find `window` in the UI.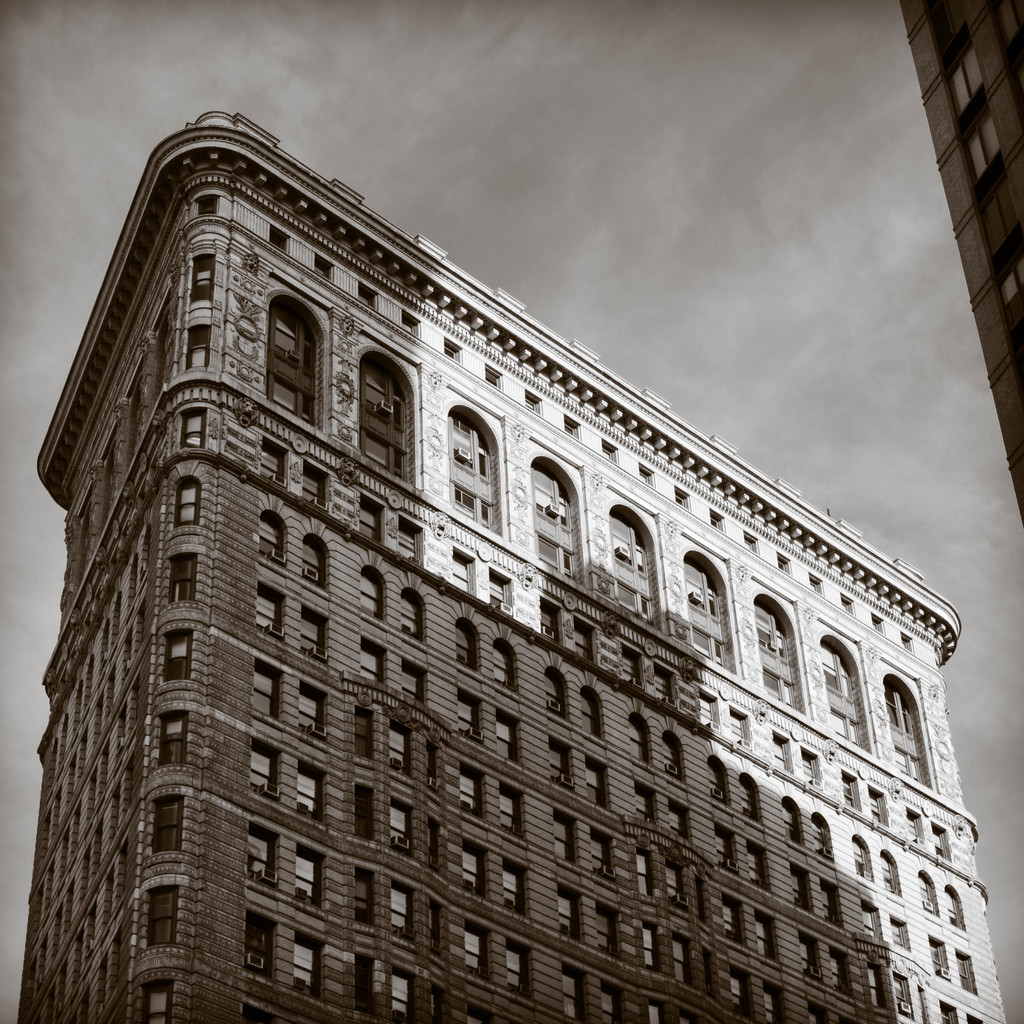
UI element at box(627, 720, 657, 762).
